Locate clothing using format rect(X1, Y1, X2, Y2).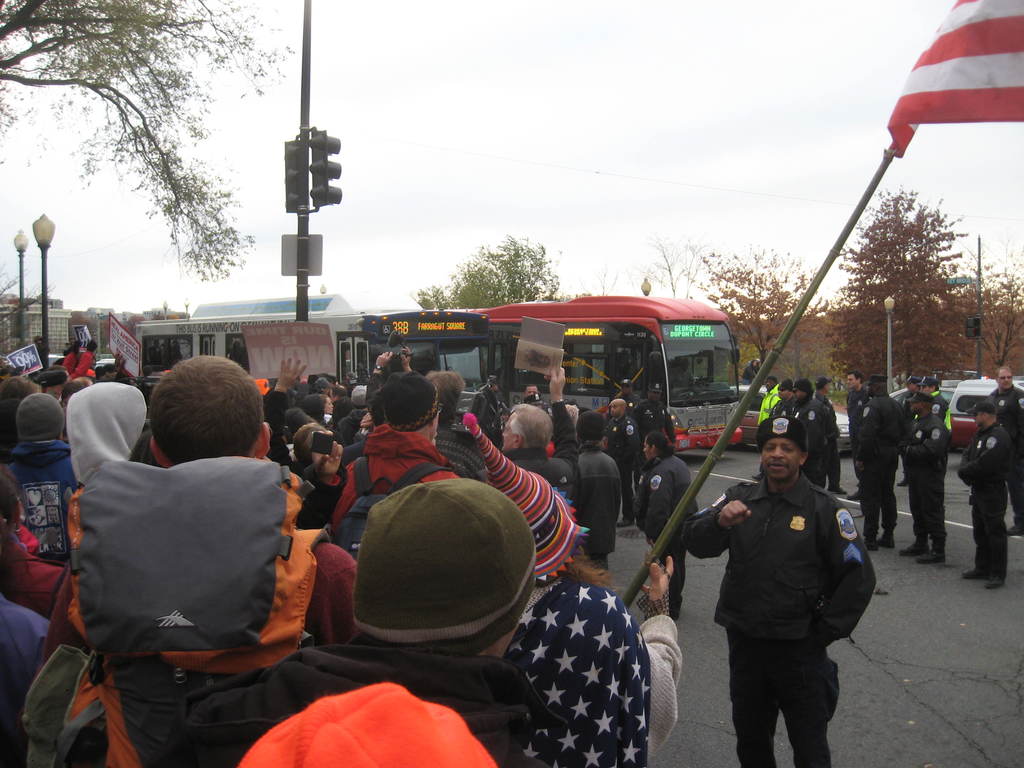
rect(988, 380, 1023, 503).
